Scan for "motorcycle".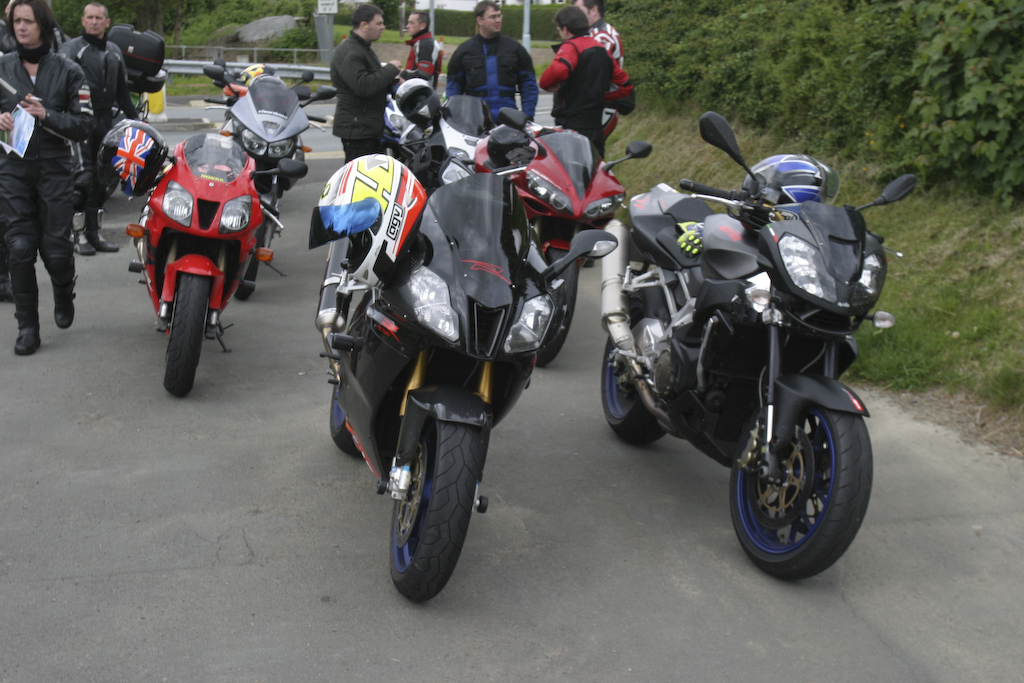
Scan result: rect(200, 82, 341, 306).
